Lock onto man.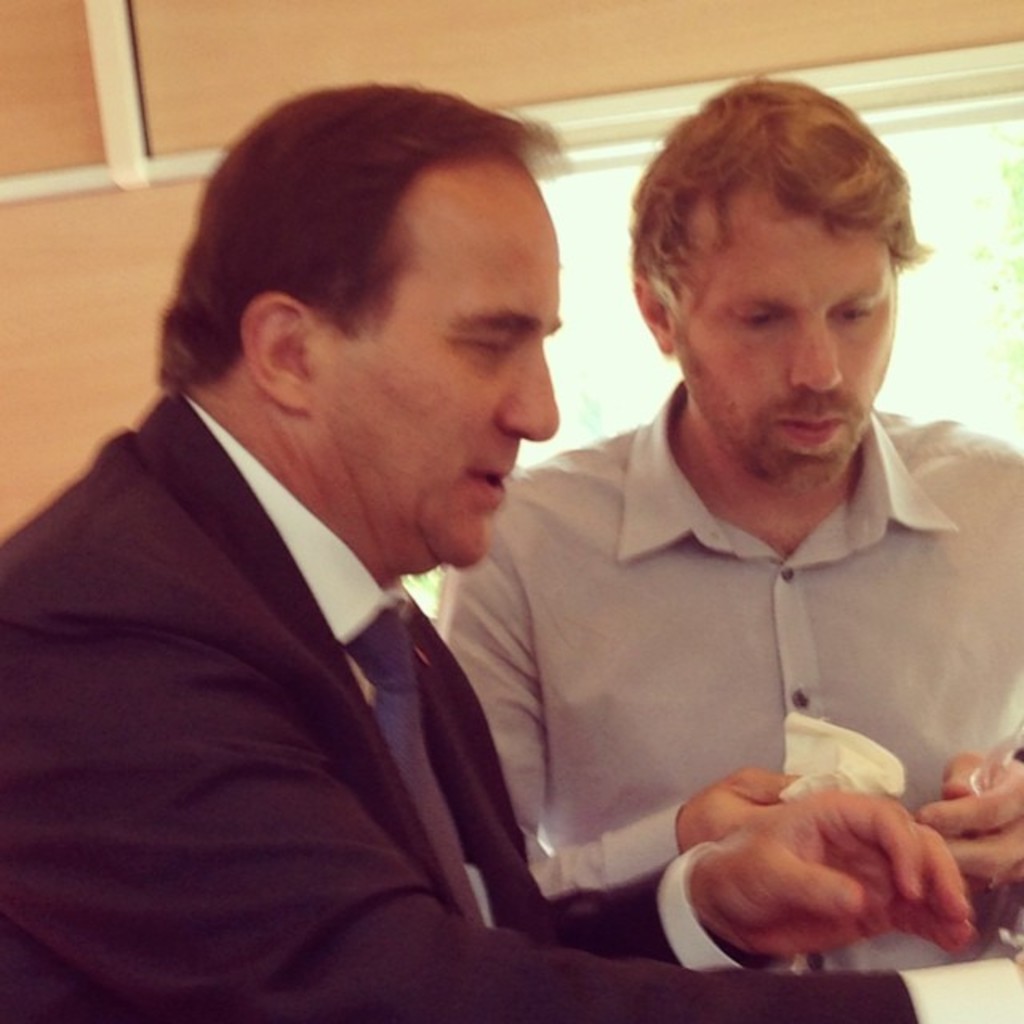
Locked: pyautogui.locateOnScreen(426, 64, 1022, 974).
